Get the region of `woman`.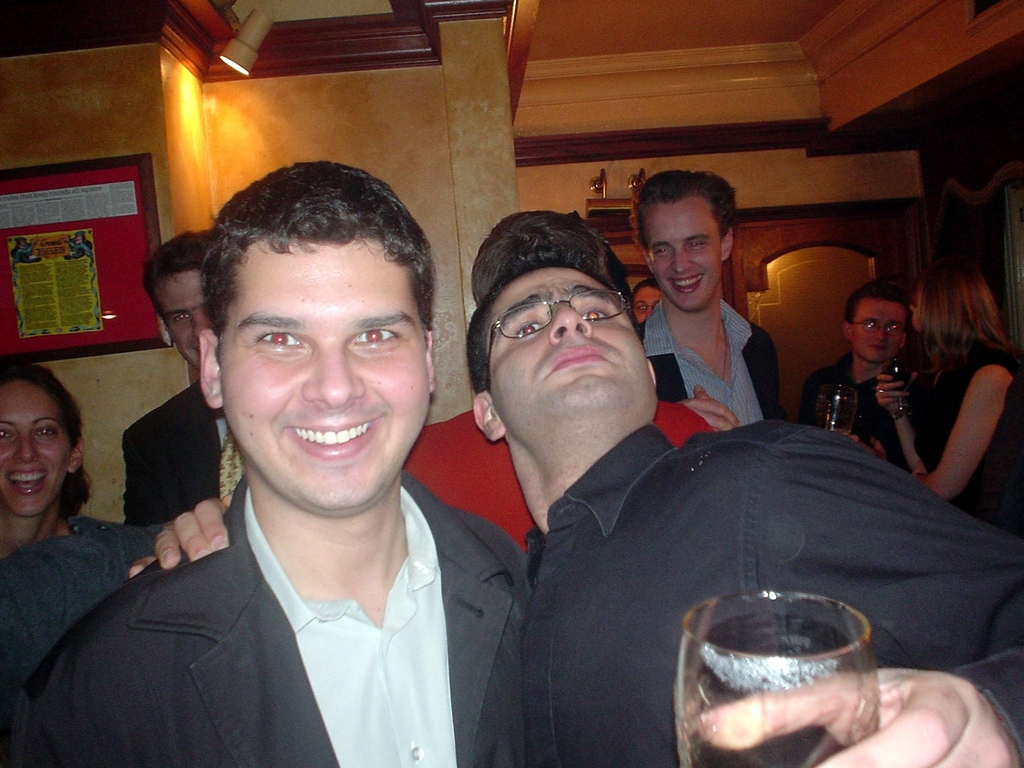
box=[0, 356, 126, 560].
